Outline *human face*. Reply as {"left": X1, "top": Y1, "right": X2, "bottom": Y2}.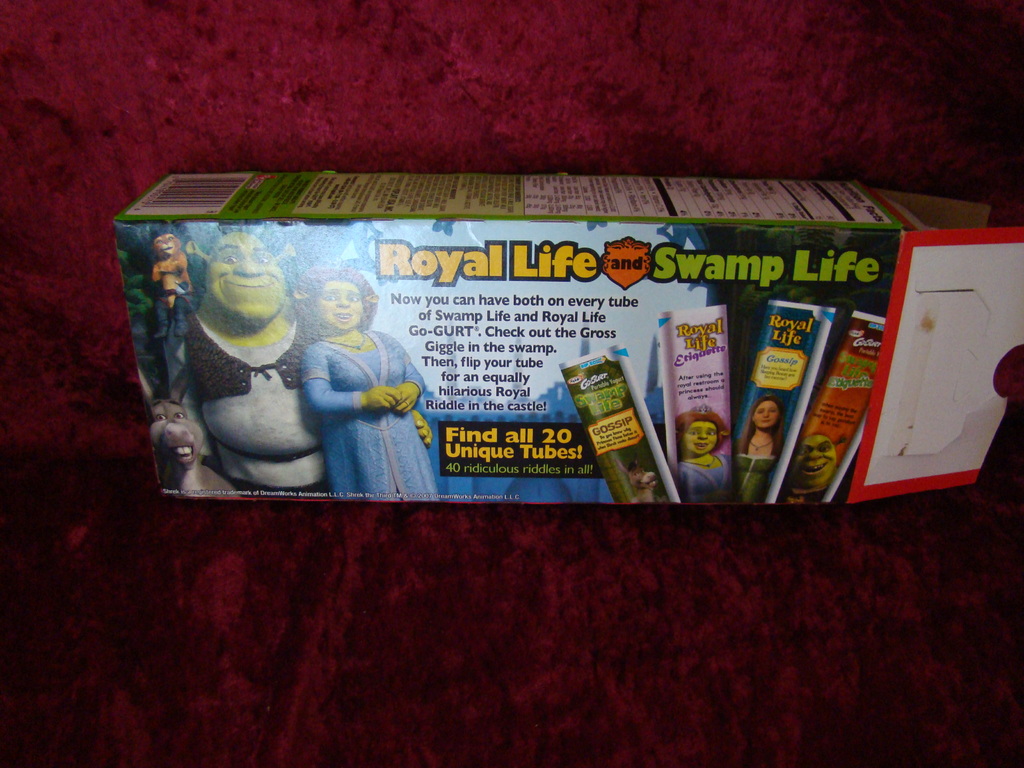
{"left": 206, "top": 236, "right": 288, "bottom": 324}.
